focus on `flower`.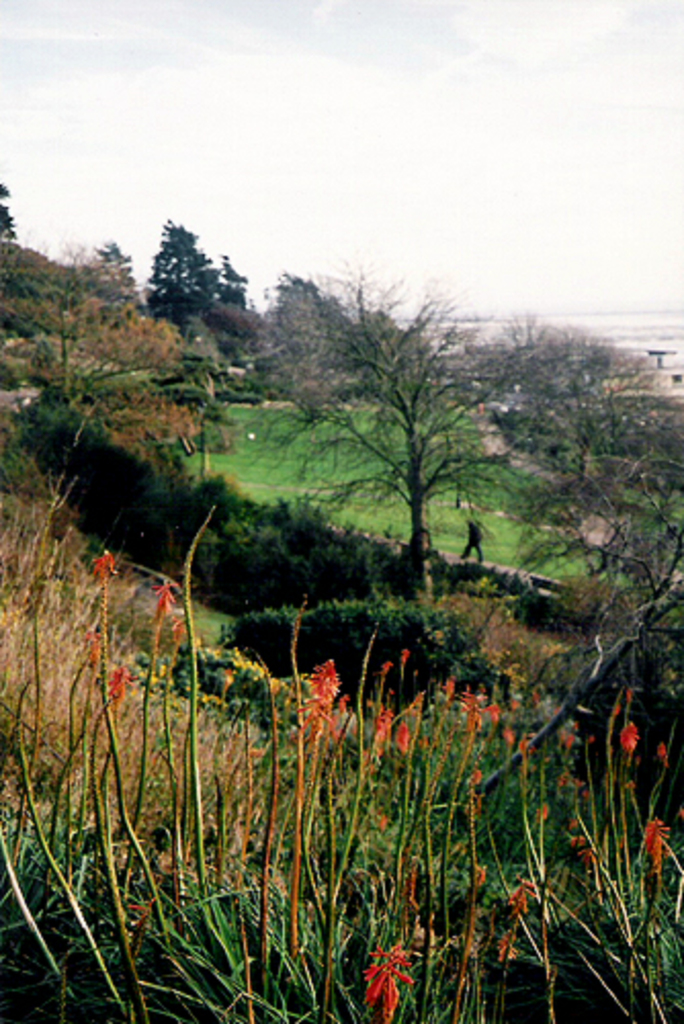
Focused at region(502, 731, 512, 758).
